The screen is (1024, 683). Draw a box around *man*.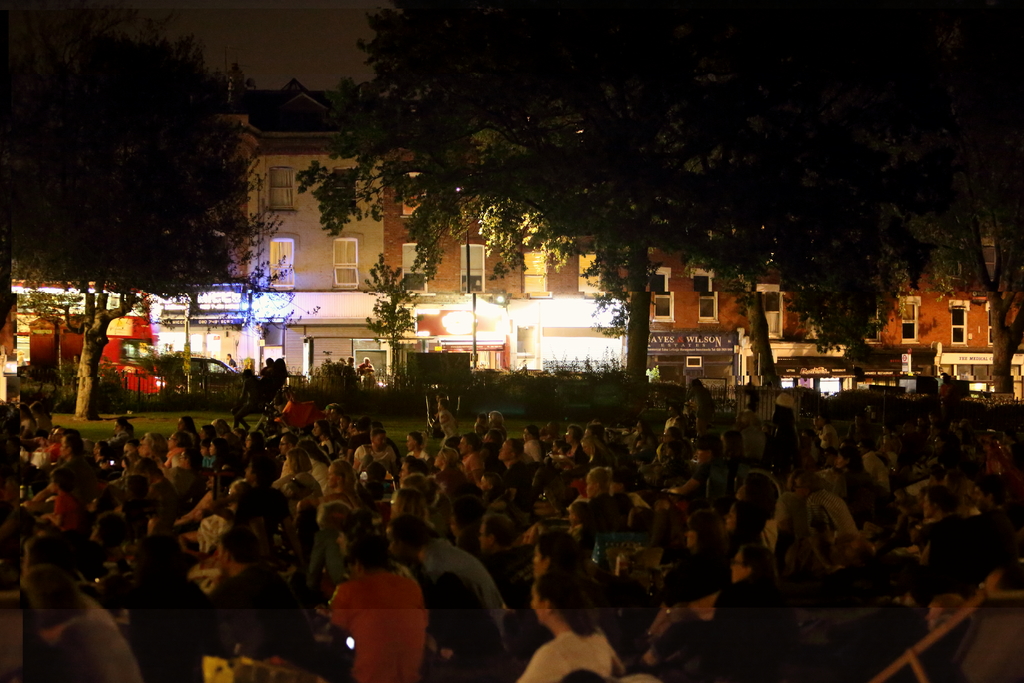
locate(457, 434, 484, 488).
